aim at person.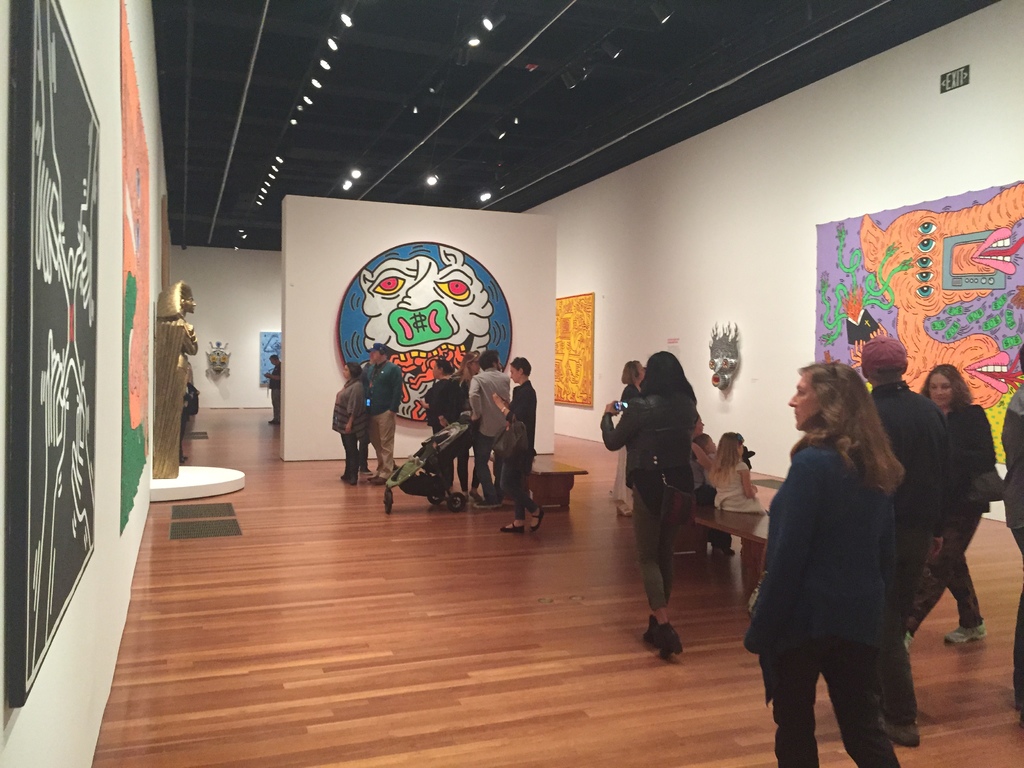
Aimed at bbox=(360, 342, 404, 483).
